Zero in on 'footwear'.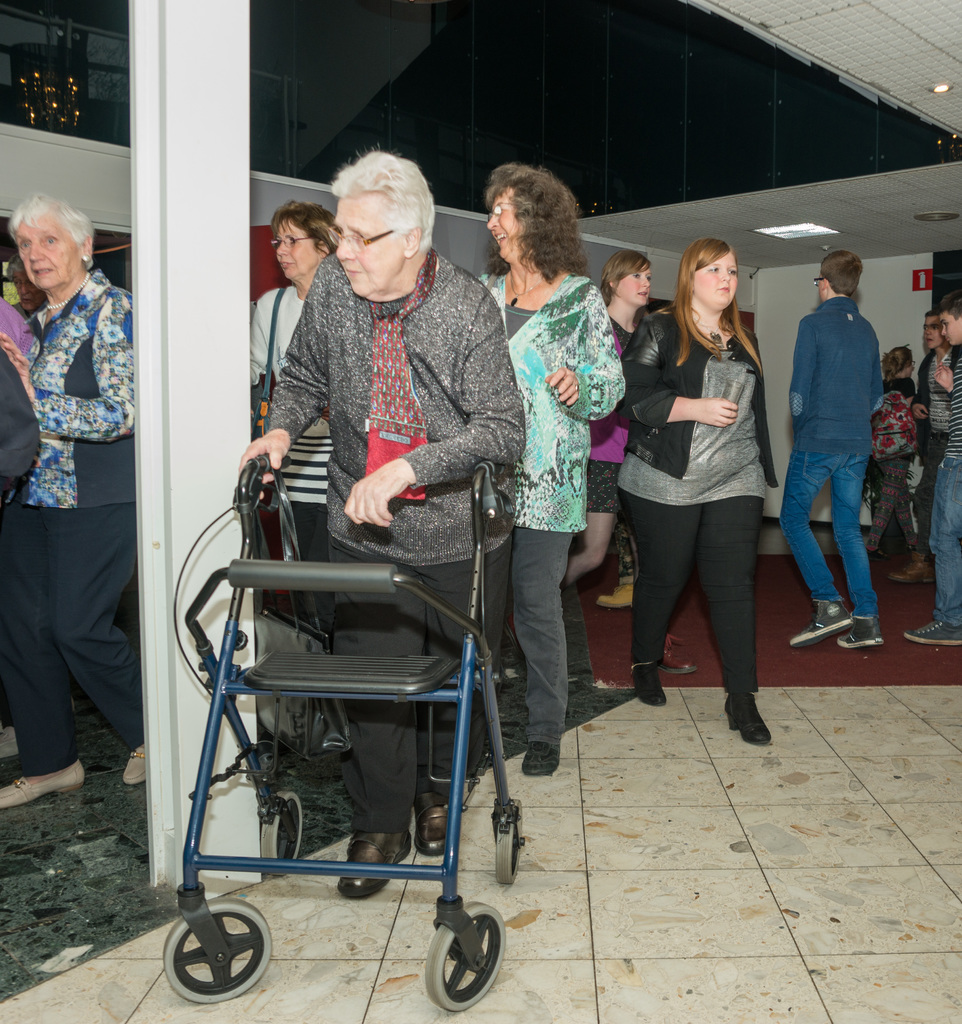
Zeroed in: left=520, top=741, right=559, bottom=776.
